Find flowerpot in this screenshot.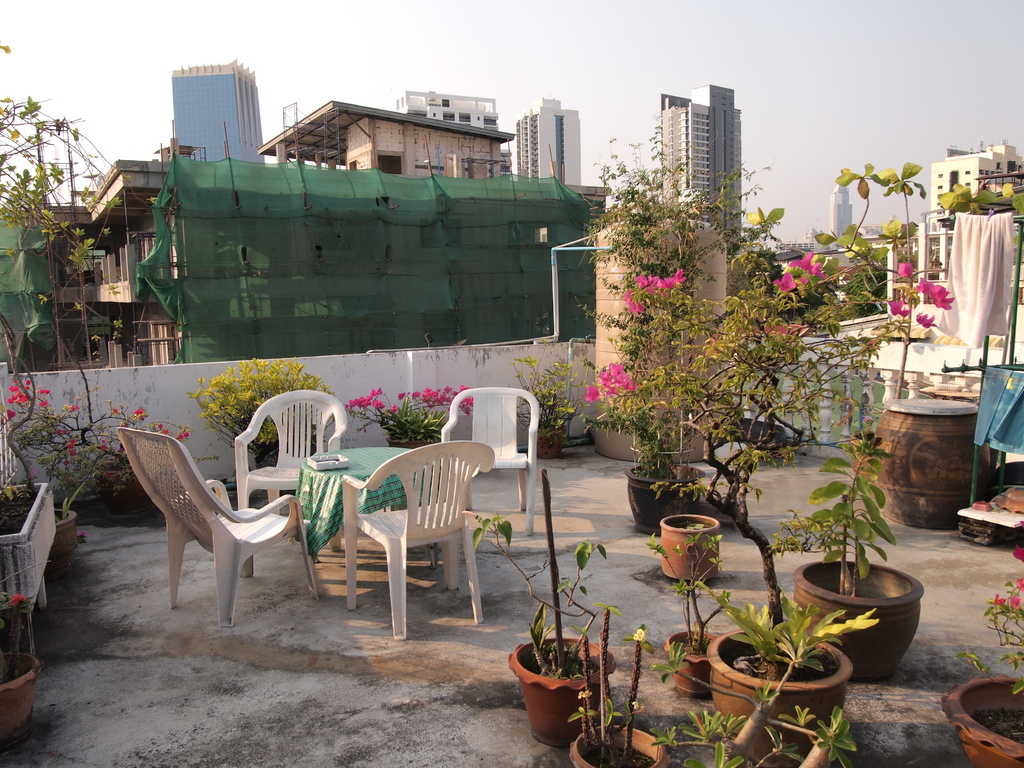
The bounding box for flowerpot is <region>535, 422, 563, 459</region>.
